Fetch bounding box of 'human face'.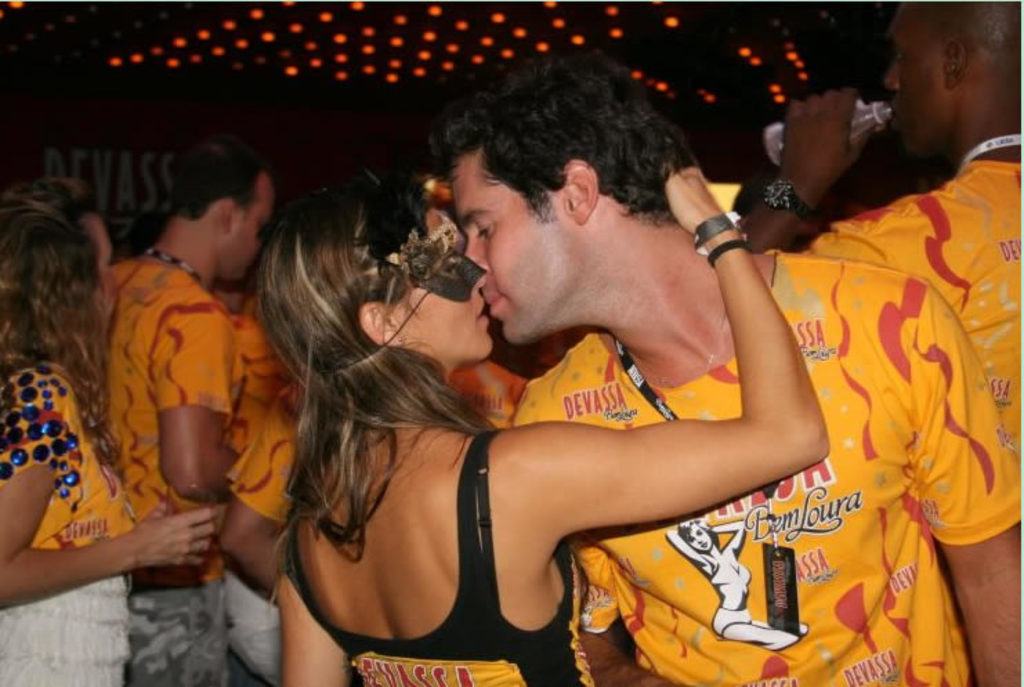
Bbox: [left=82, top=217, right=119, bottom=344].
